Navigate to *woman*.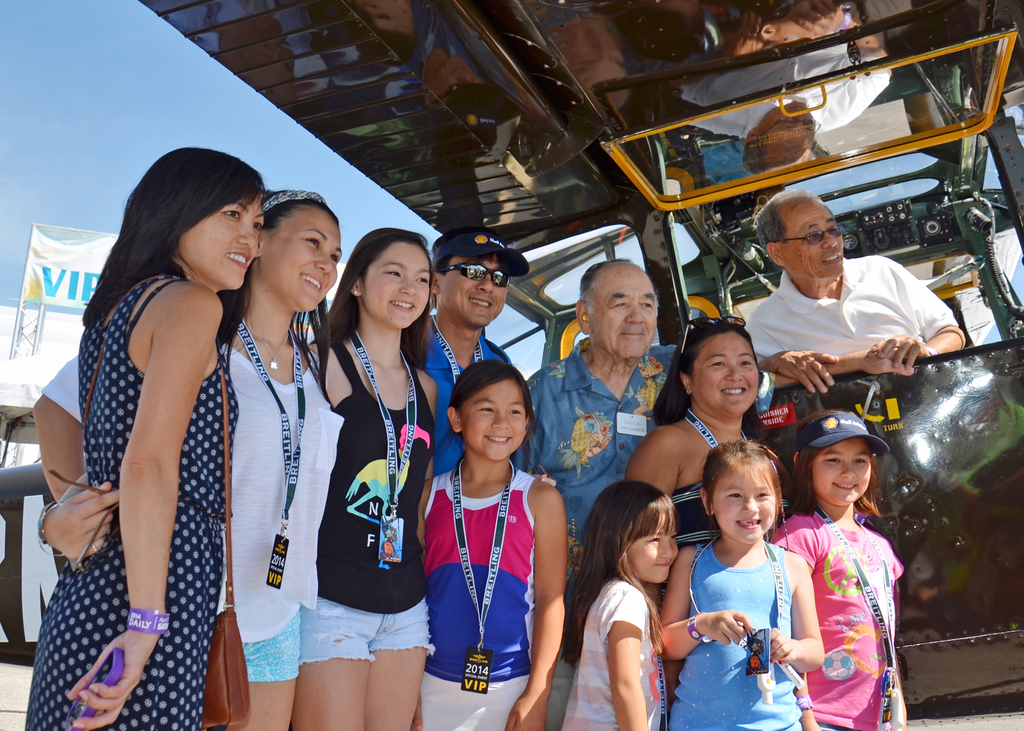
Navigation target: [x1=298, y1=223, x2=449, y2=730].
